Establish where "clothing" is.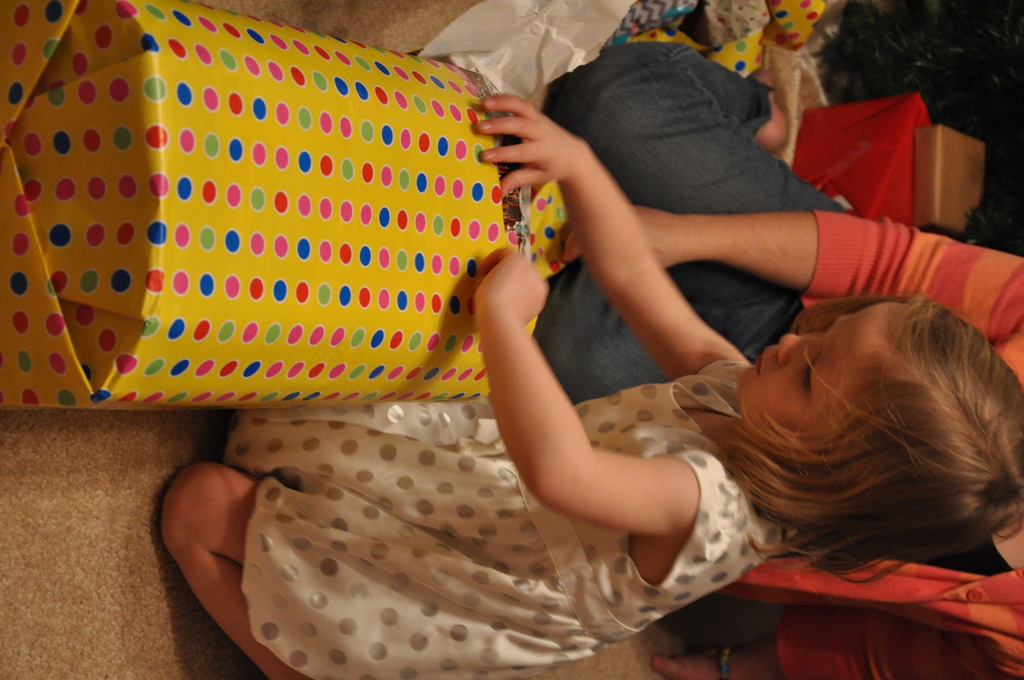
Established at {"x1": 700, "y1": 214, "x2": 1023, "y2": 679}.
